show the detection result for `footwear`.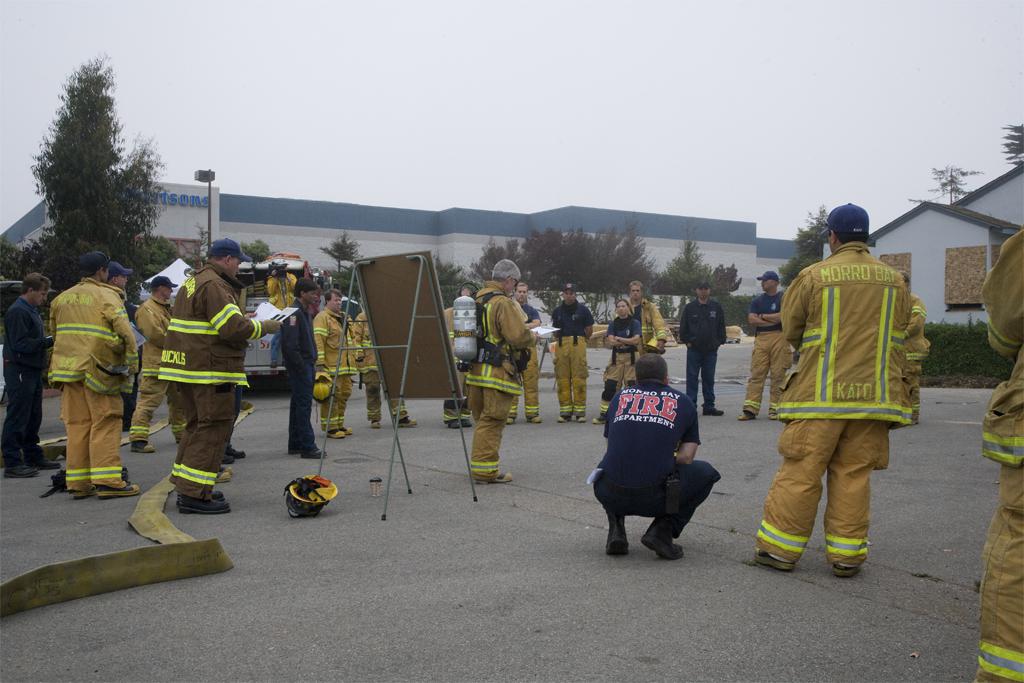
602:527:629:554.
